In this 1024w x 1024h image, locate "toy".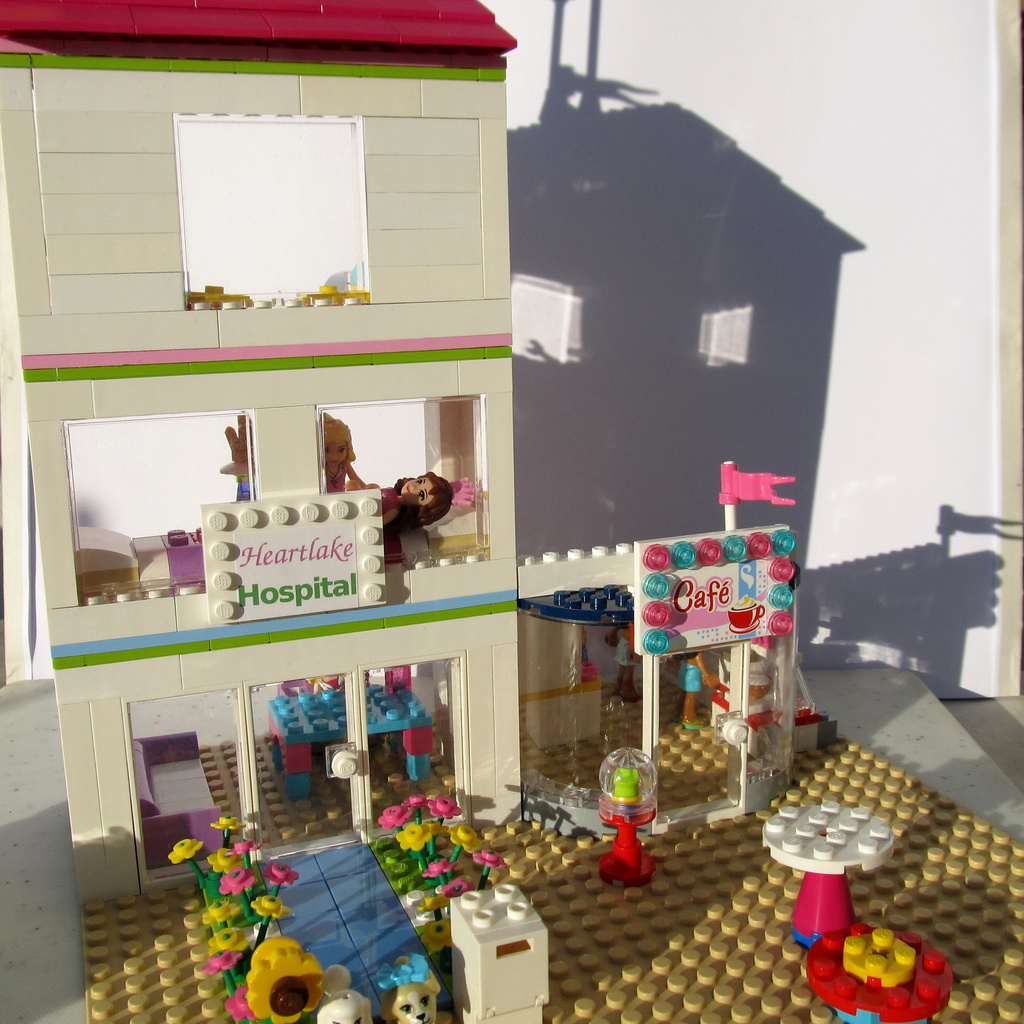
Bounding box: 228,946,326,1023.
